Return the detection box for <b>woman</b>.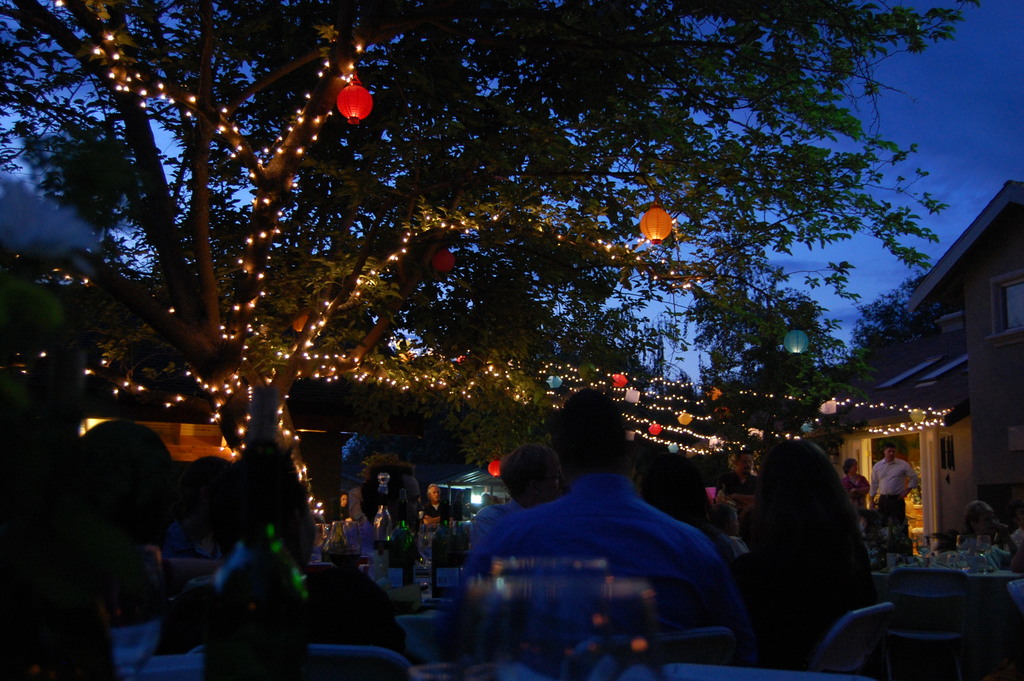
box(730, 418, 902, 669).
